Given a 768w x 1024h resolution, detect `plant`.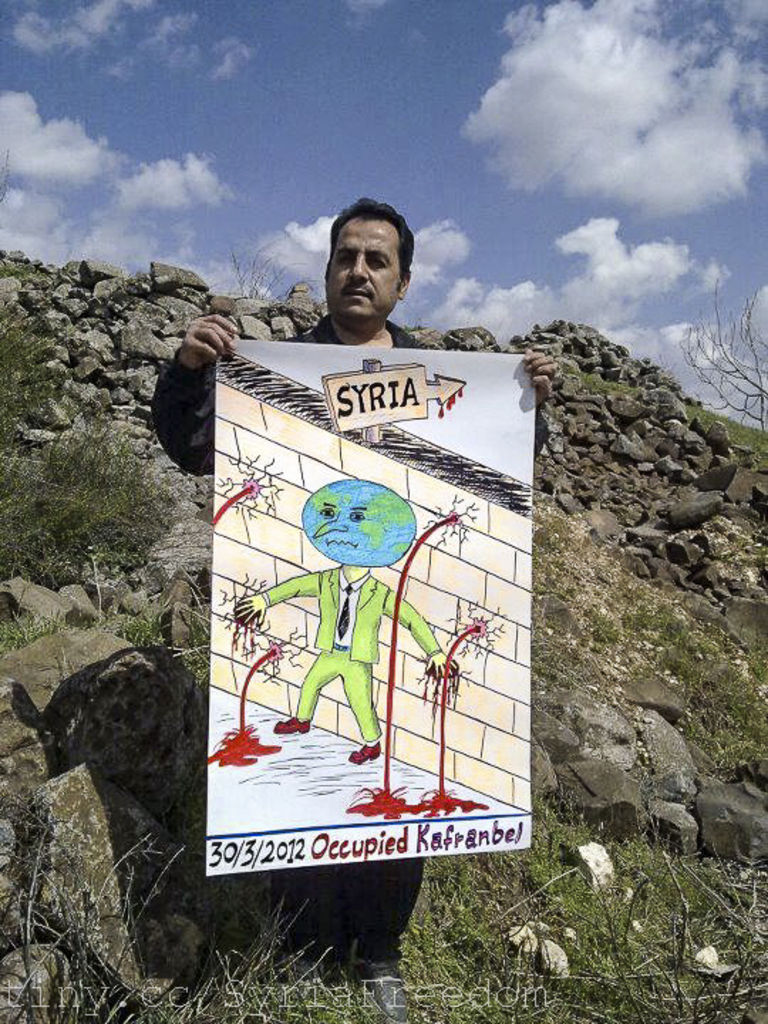
0 299 70 430.
